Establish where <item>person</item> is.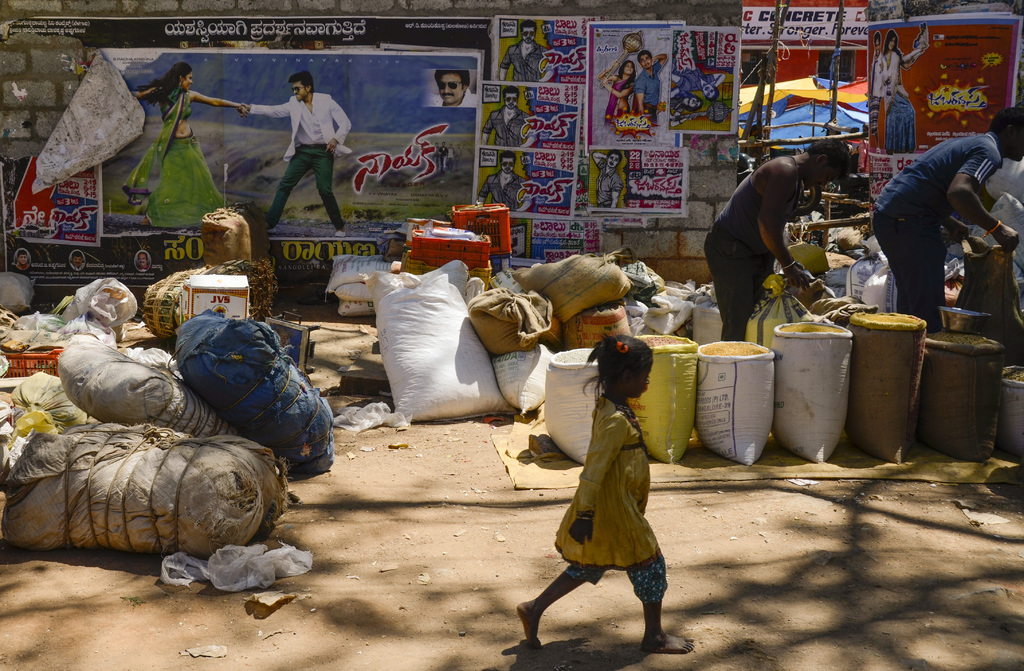
Established at {"x1": 713, "y1": 120, "x2": 851, "y2": 335}.
